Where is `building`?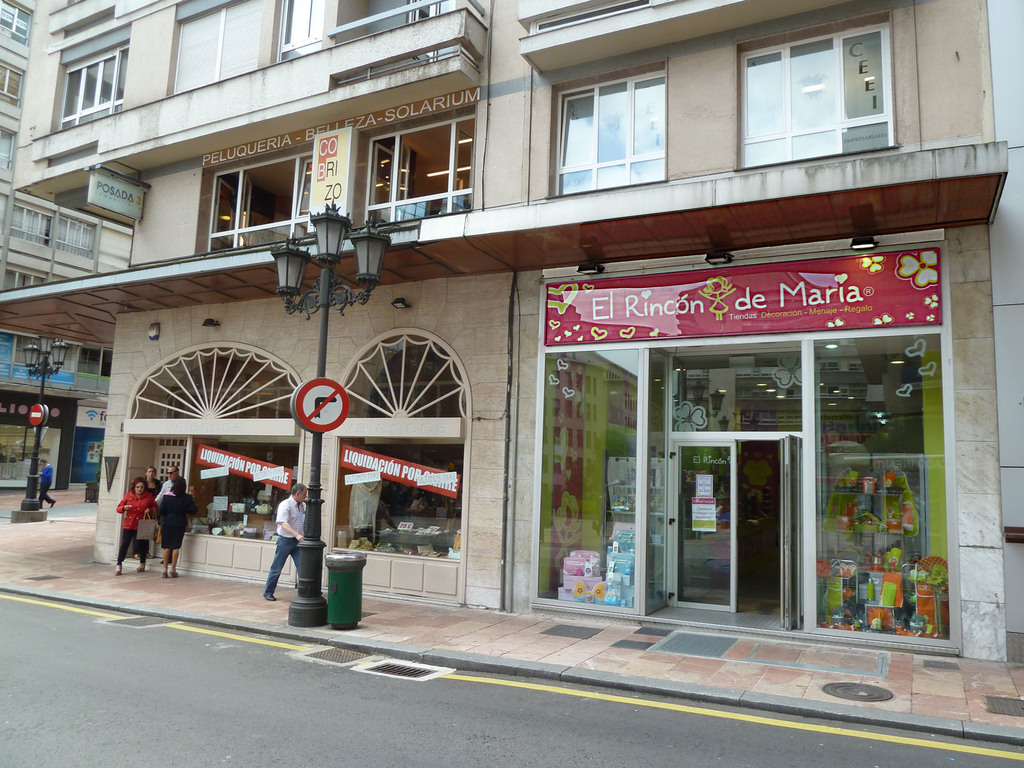
0 0 1023 663.
